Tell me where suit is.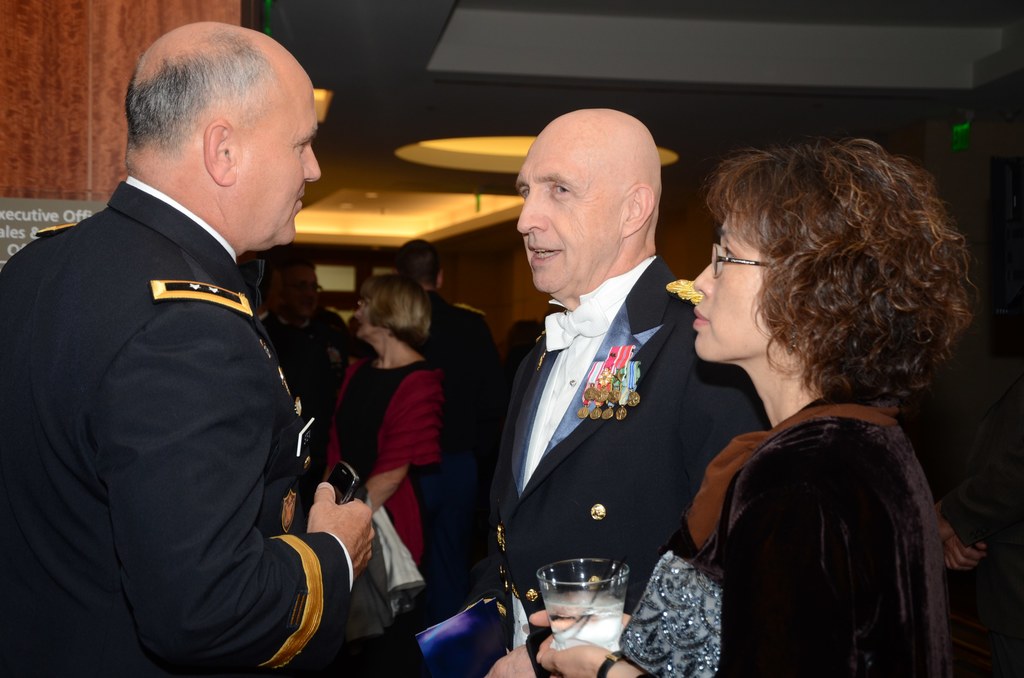
suit is at <bbox>261, 312, 344, 428</bbox>.
